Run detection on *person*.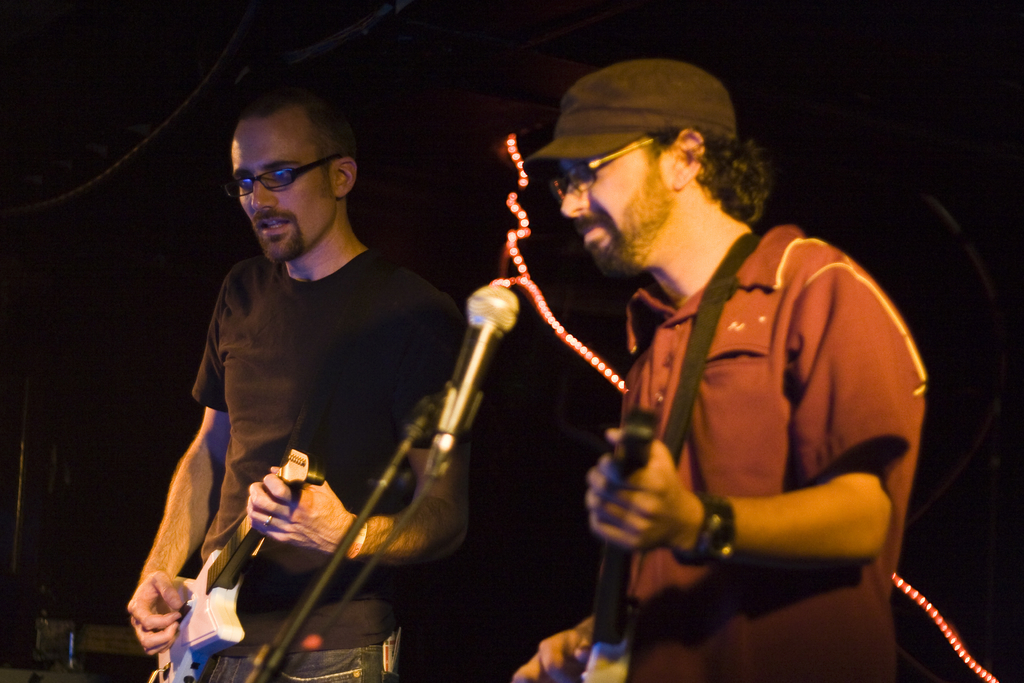
Result: {"x1": 133, "y1": 60, "x2": 509, "y2": 680}.
